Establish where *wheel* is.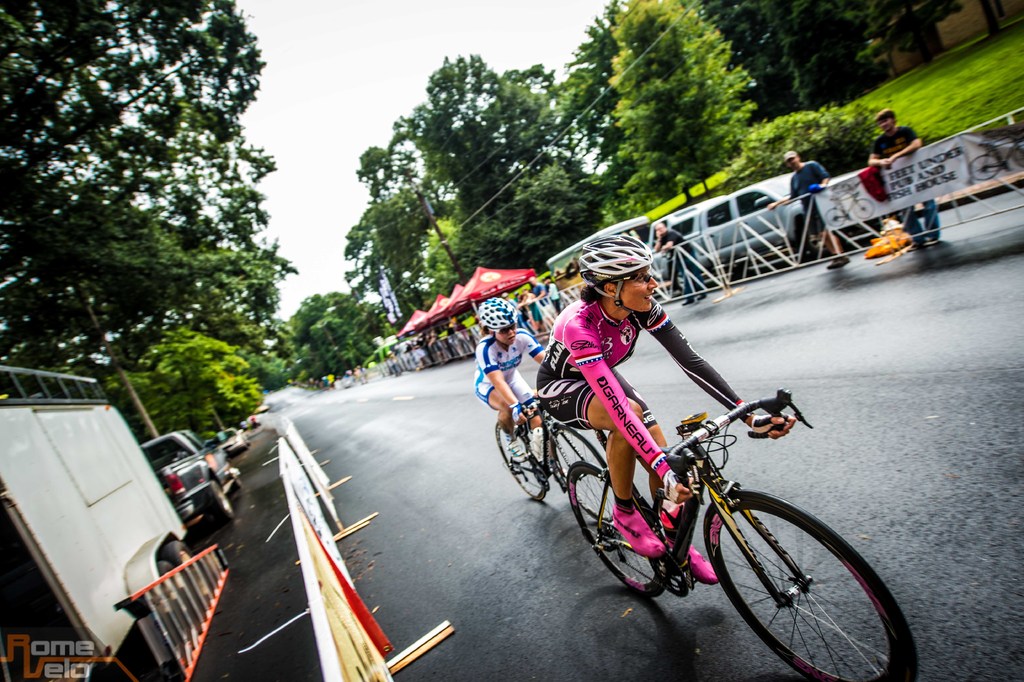
Established at [left=701, top=490, right=917, bottom=681].
